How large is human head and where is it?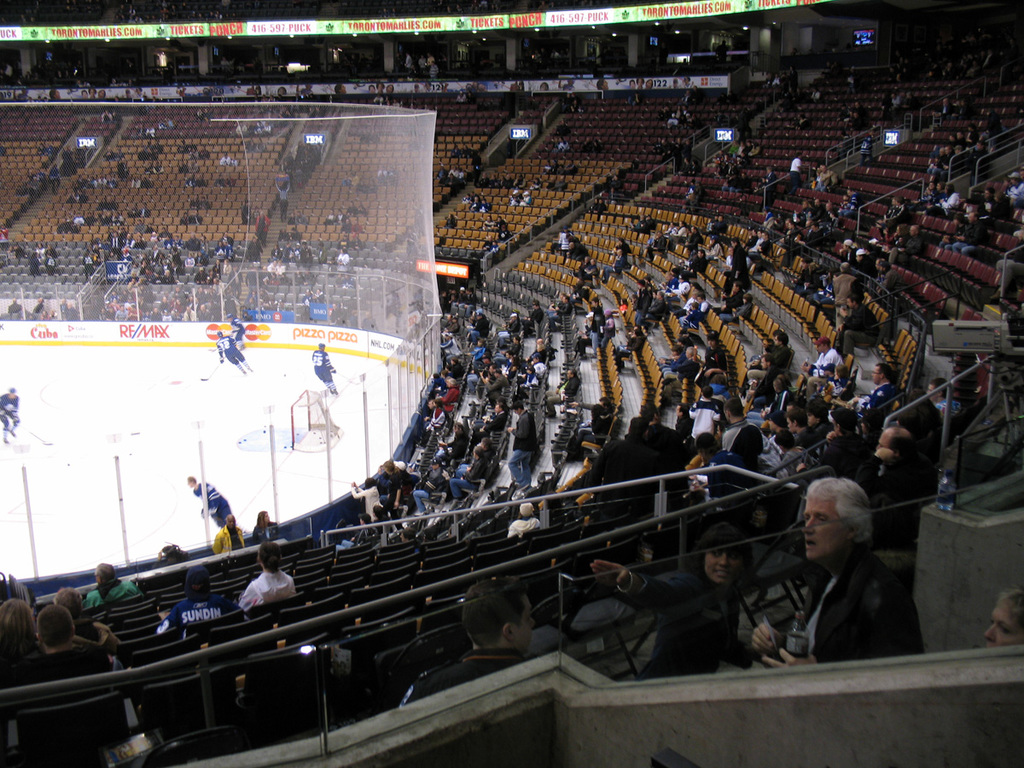
Bounding box: [x1=0, y1=597, x2=32, y2=656].
